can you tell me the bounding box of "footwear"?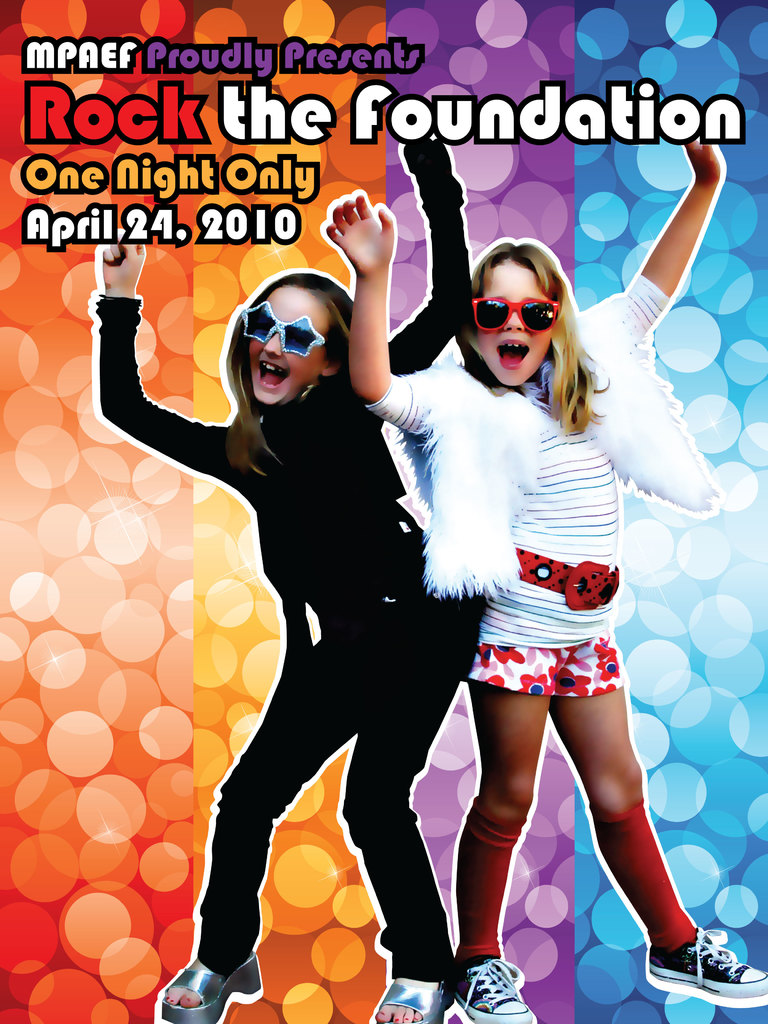
crop(454, 956, 534, 1023).
